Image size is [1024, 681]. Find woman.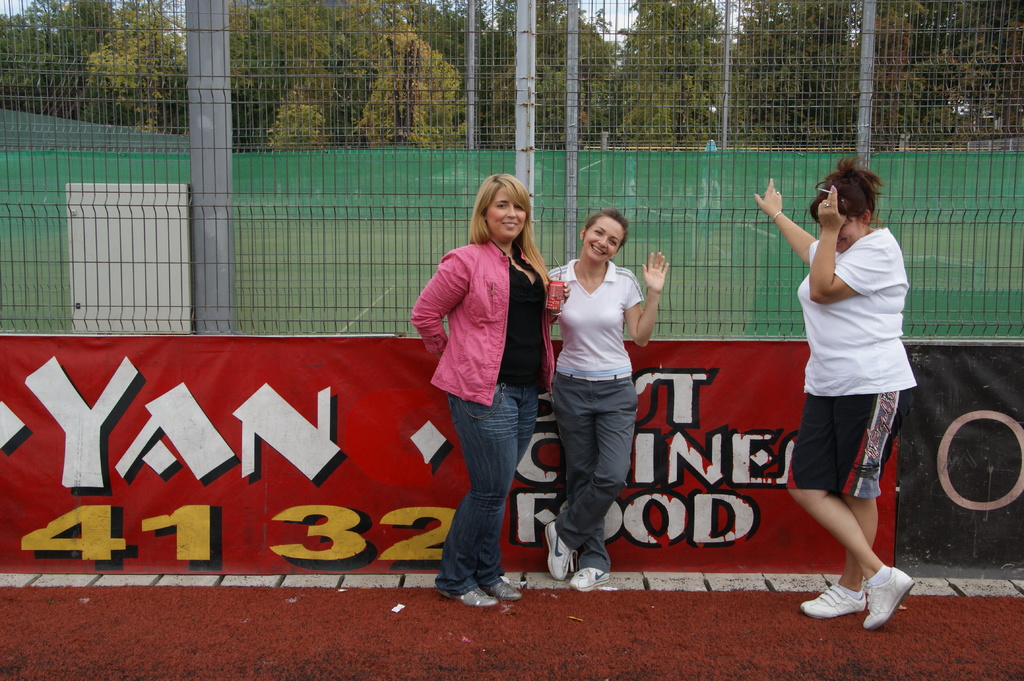
box(740, 143, 922, 641).
